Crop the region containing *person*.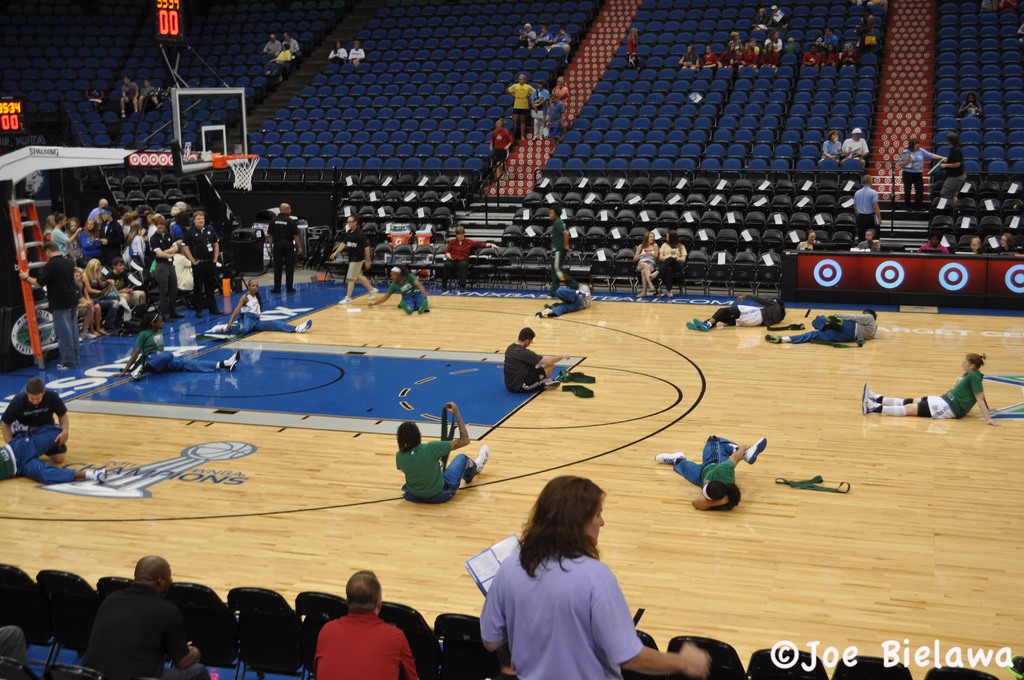
Crop region: x1=530 y1=79 x2=552 y2=138.
